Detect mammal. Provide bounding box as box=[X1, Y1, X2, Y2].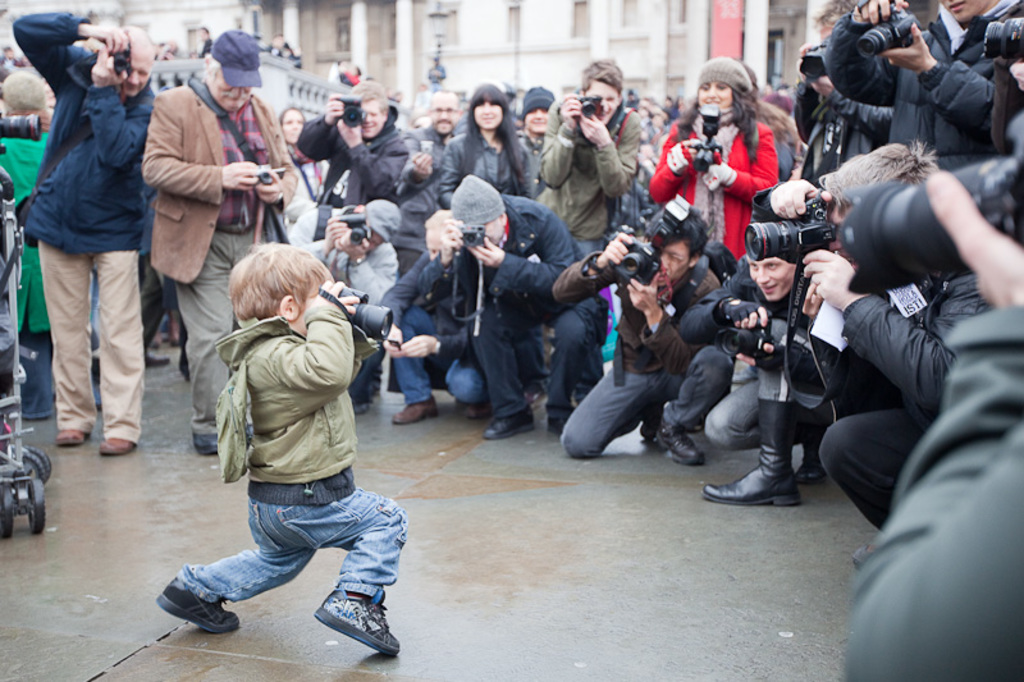
box=[815, 0, 1023, 154].
